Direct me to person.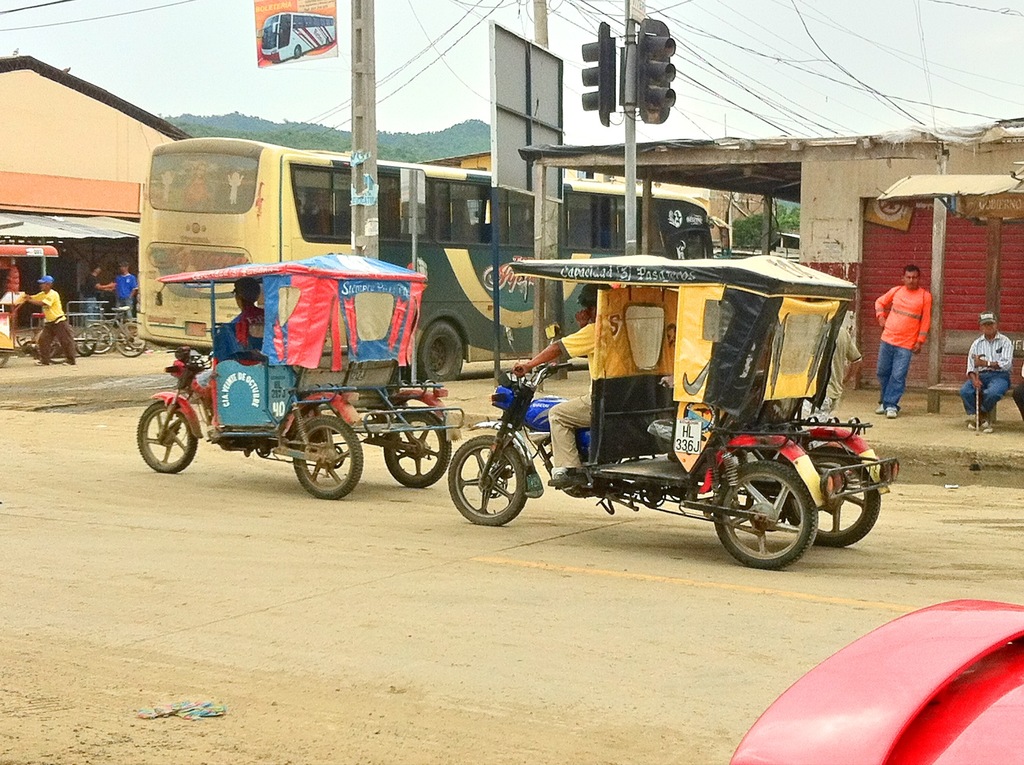
Direction: BBox(21, 271, 76, 367).
